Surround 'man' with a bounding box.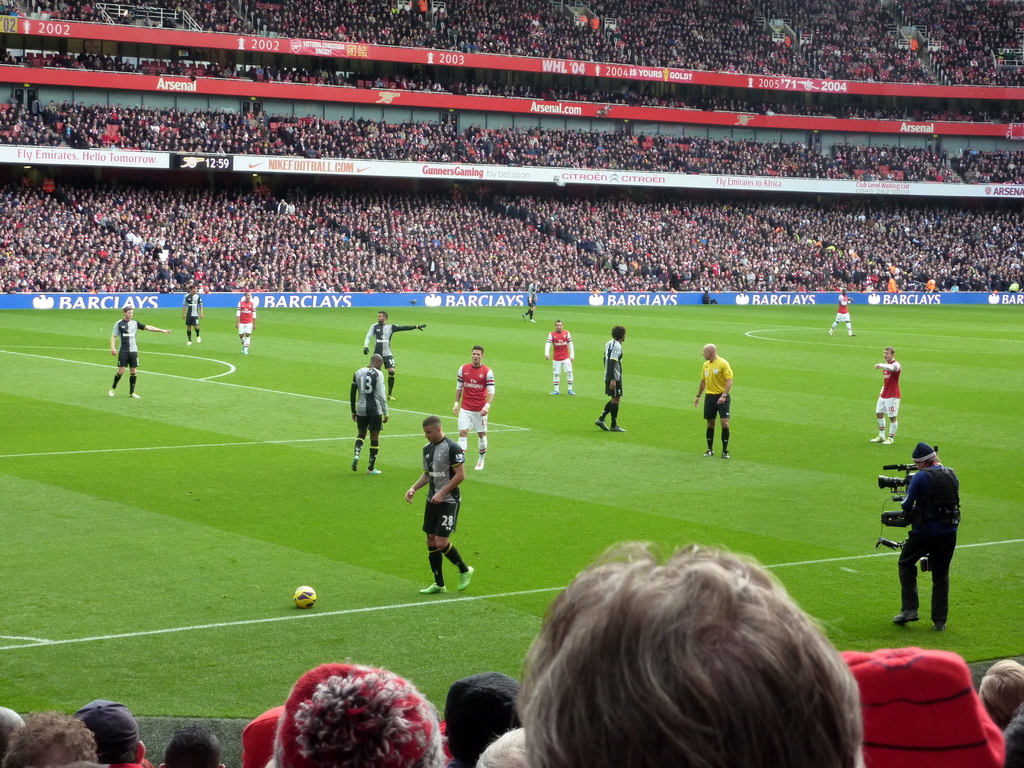
rect(179, 285, 205, 347).
